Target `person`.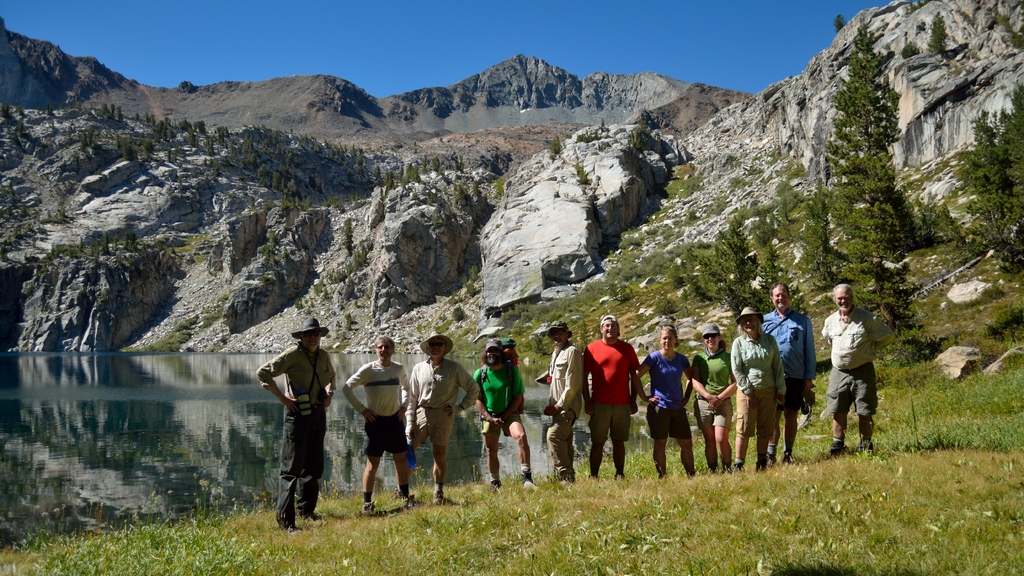
Target region: region(821, 283, 879, 452).
